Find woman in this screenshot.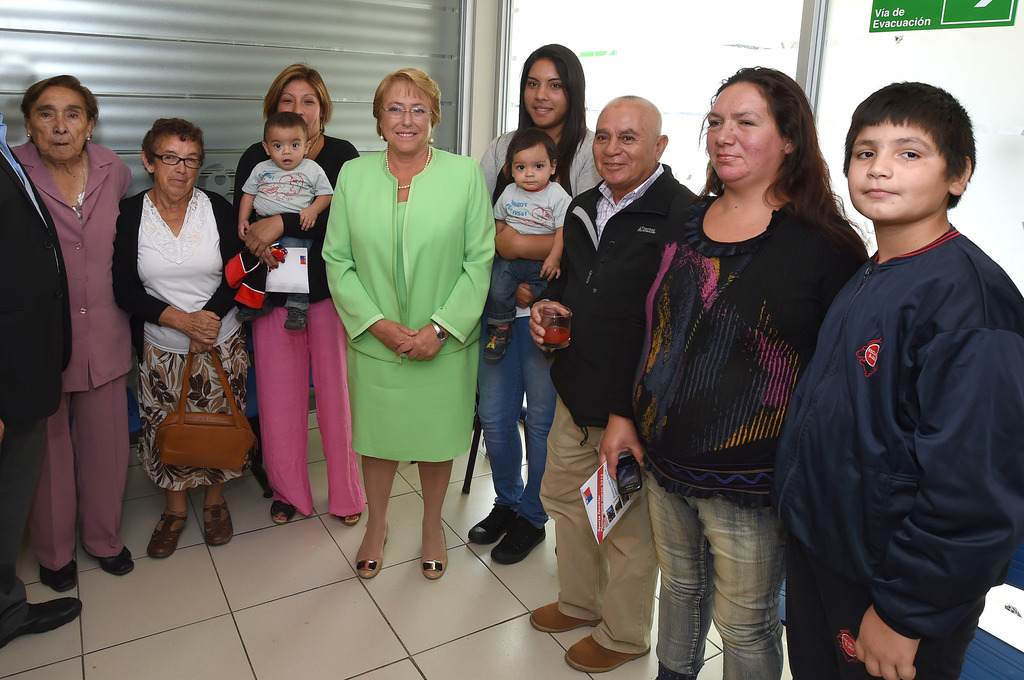
The bounding box for woman is (x1=111, y1=88, x2=236, y2=549).
